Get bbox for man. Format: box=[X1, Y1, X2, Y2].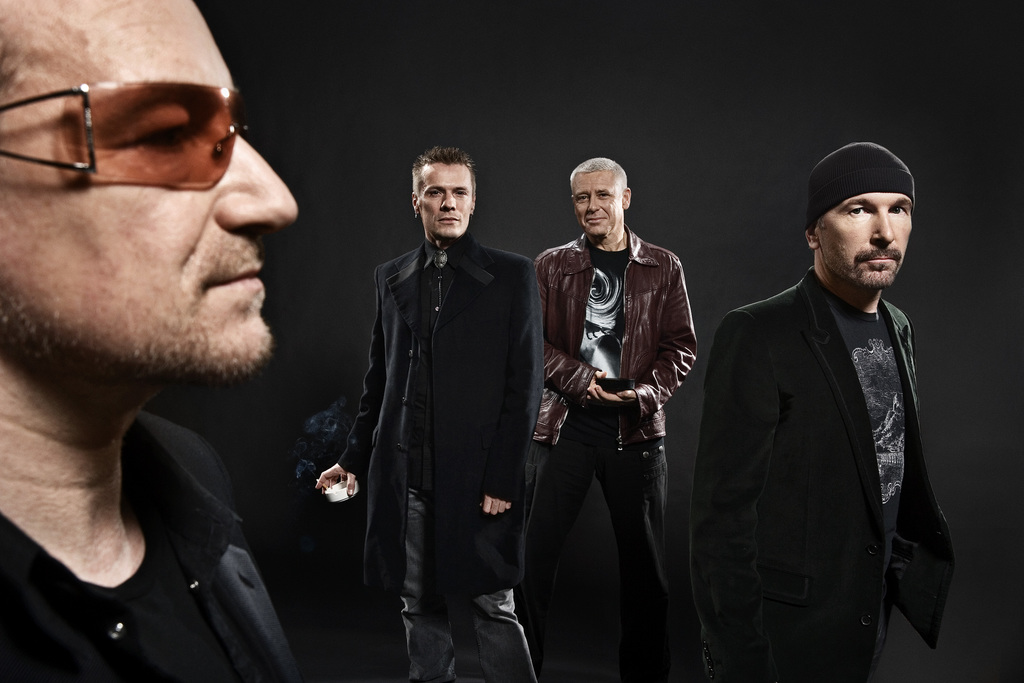
box=[311, 149, 545, 680].
